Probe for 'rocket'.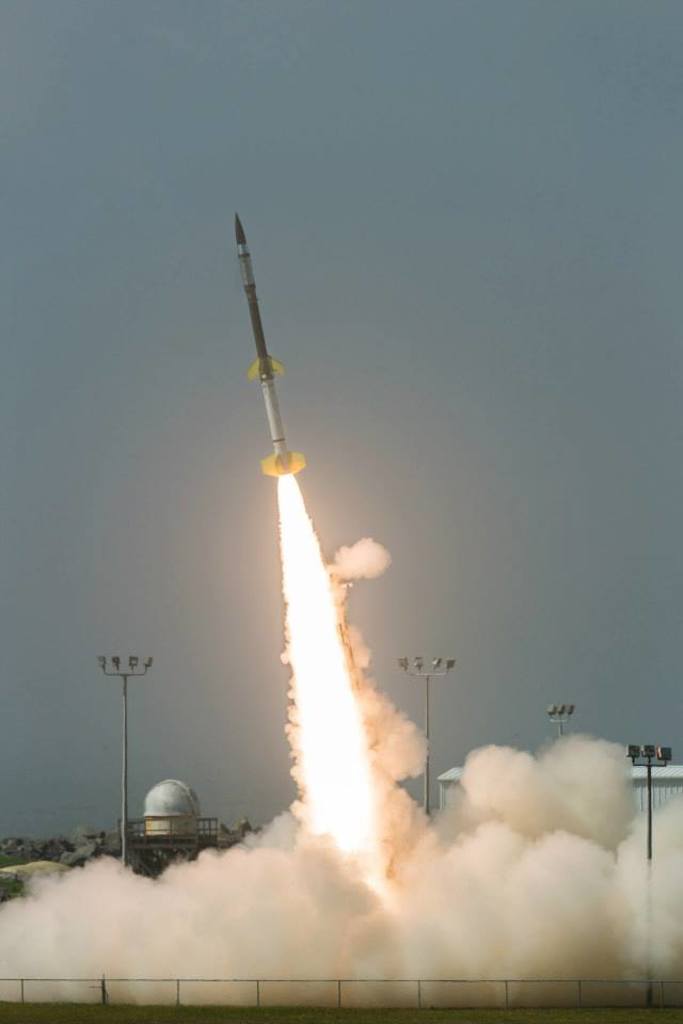
Probe result: {"x1": 233, "y1": 215, "x2": 292, "y2": 468}.
